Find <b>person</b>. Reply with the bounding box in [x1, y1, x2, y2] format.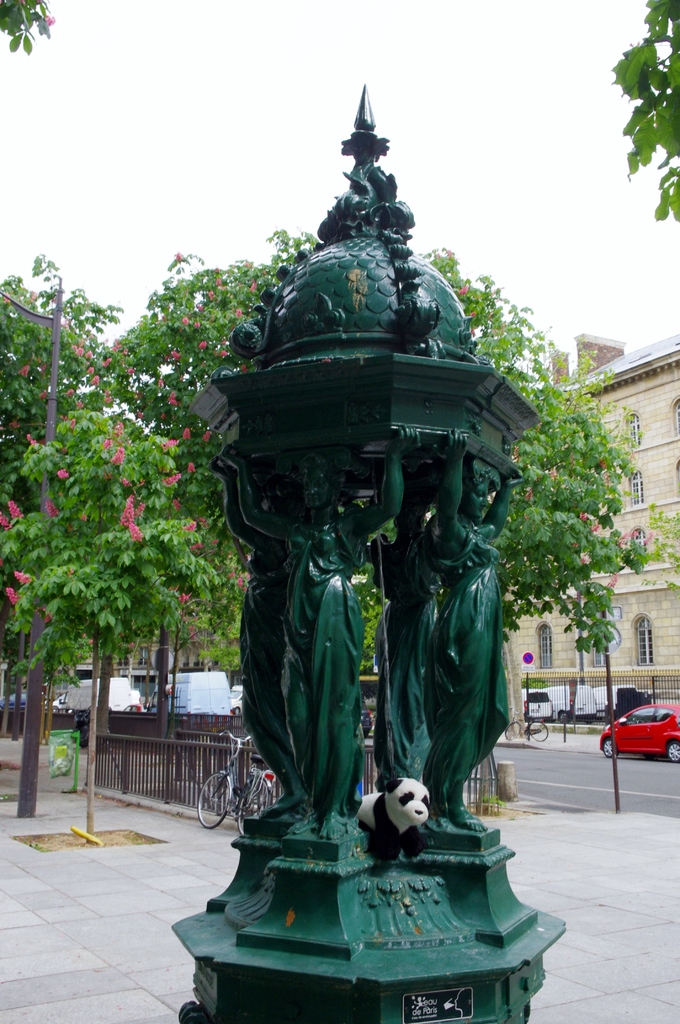
[209, 428, 405, 830].
